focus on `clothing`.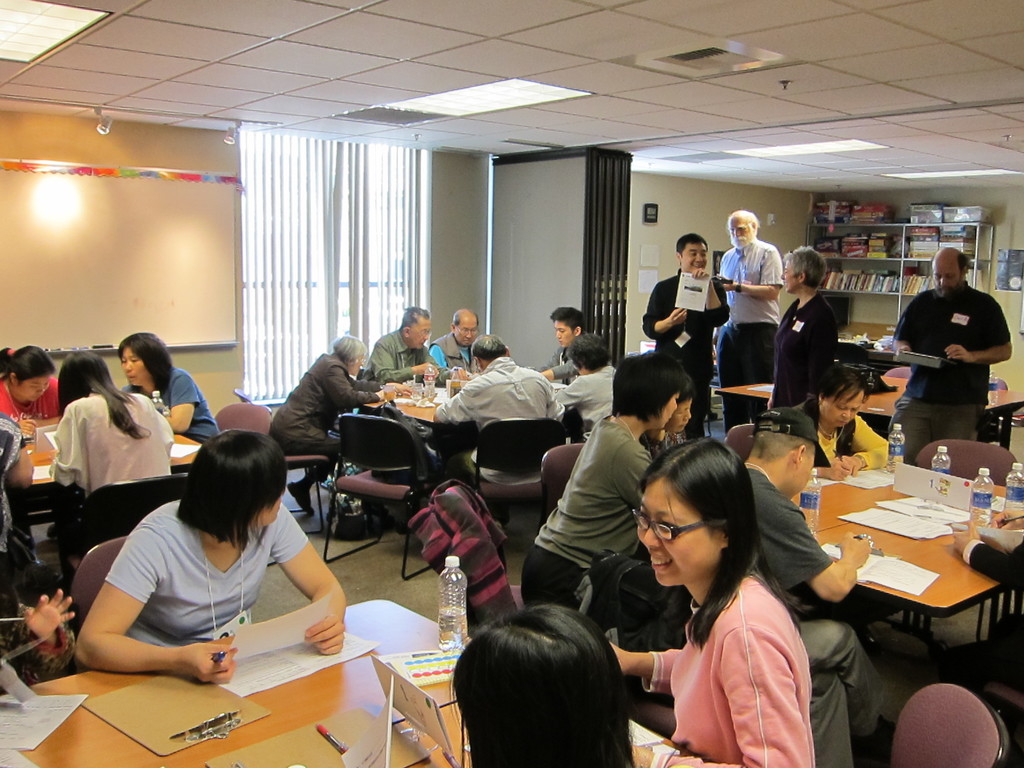
Focused at locate(361, 323, 458, 400).
